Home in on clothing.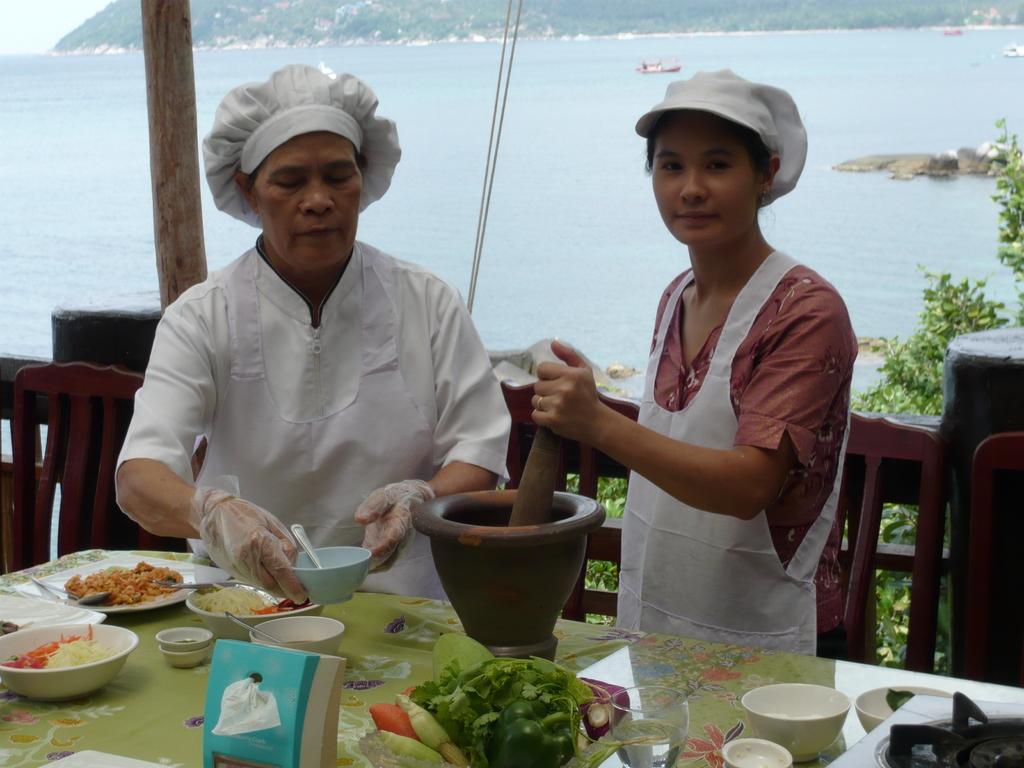
Homed in at <region>115, 173, 515, 591</region>.
